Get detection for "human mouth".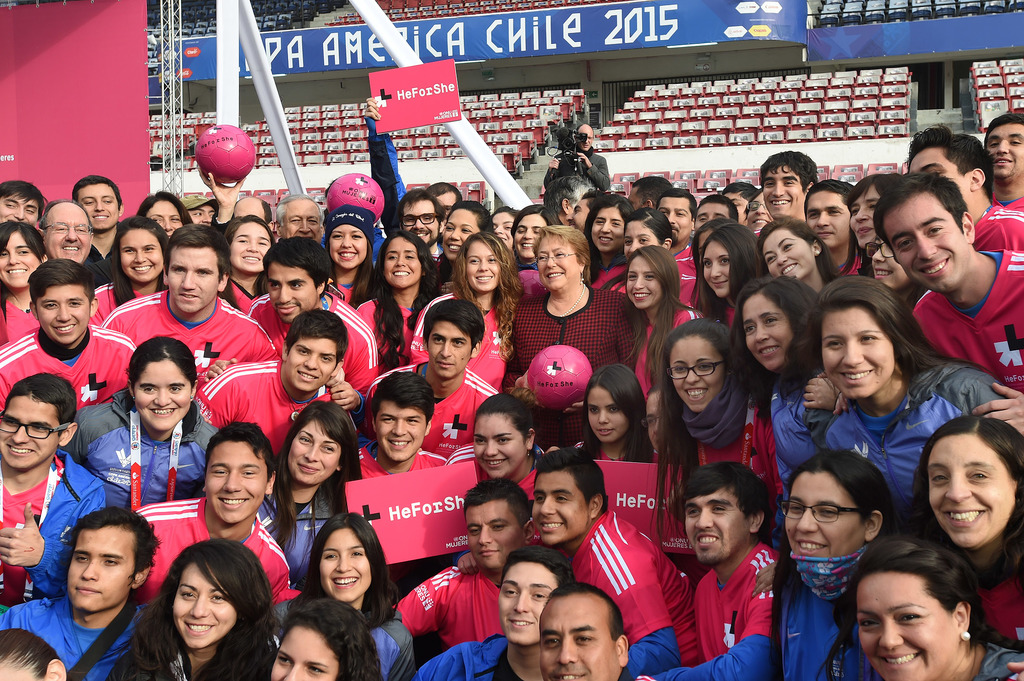
Detection: bbox(870, 265, 893, 281).
